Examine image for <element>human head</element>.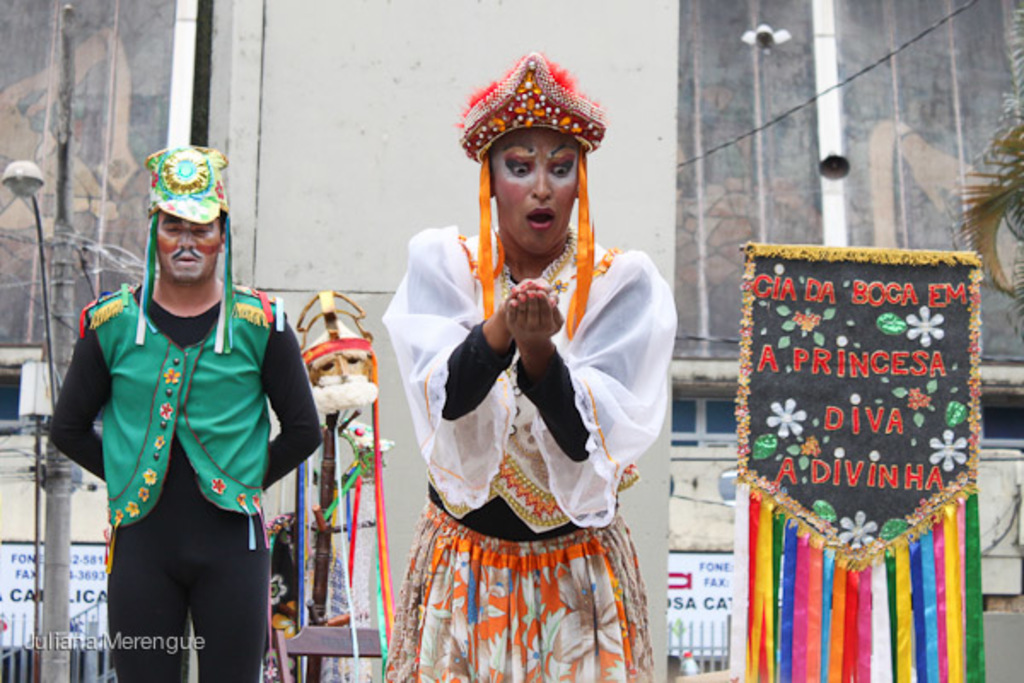
Examination result: bbox(461, 56, 608, 249).
